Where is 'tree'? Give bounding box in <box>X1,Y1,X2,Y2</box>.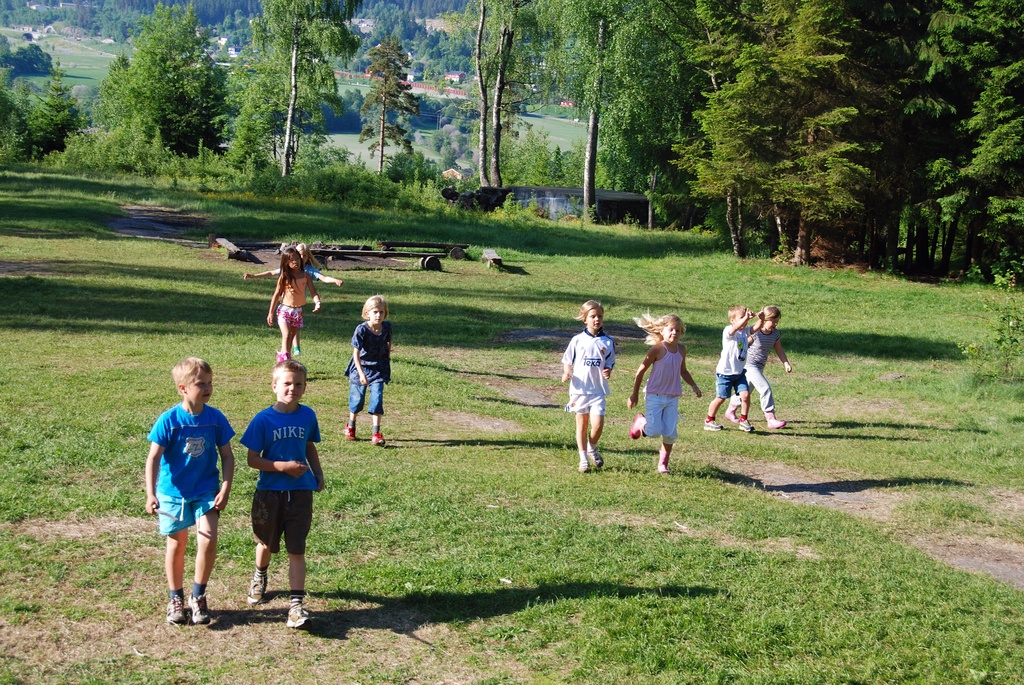
<box>33,70,93,160</box>.
